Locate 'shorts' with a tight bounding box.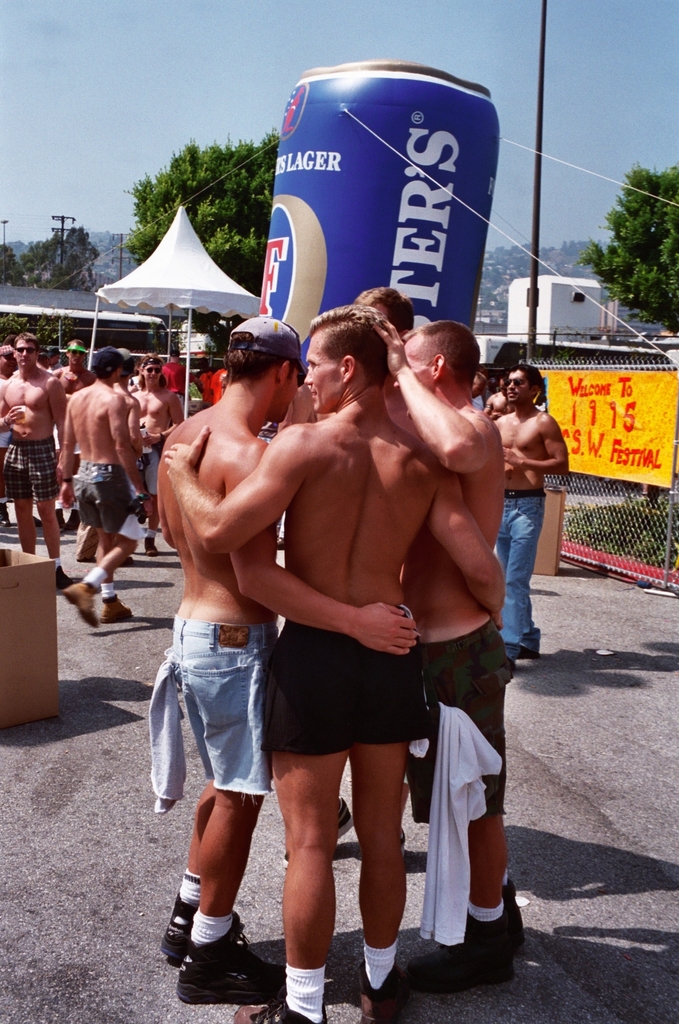
region(141, 442, 170, 499).
